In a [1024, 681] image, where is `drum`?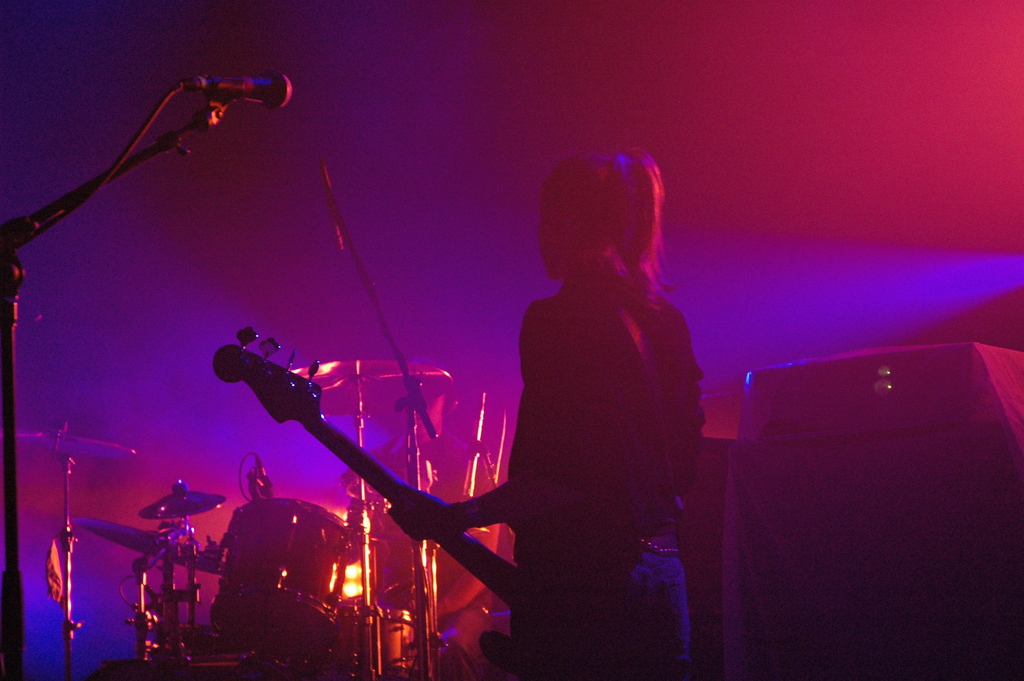
bbox=(368, 606, 422, 677).
